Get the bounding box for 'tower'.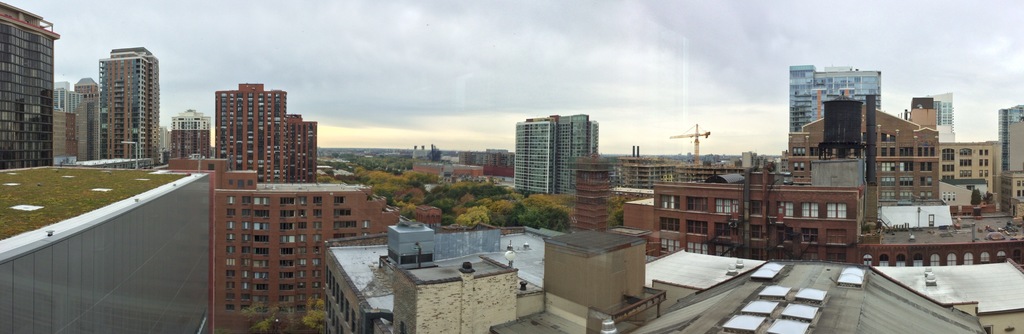
673/125/710/164.
